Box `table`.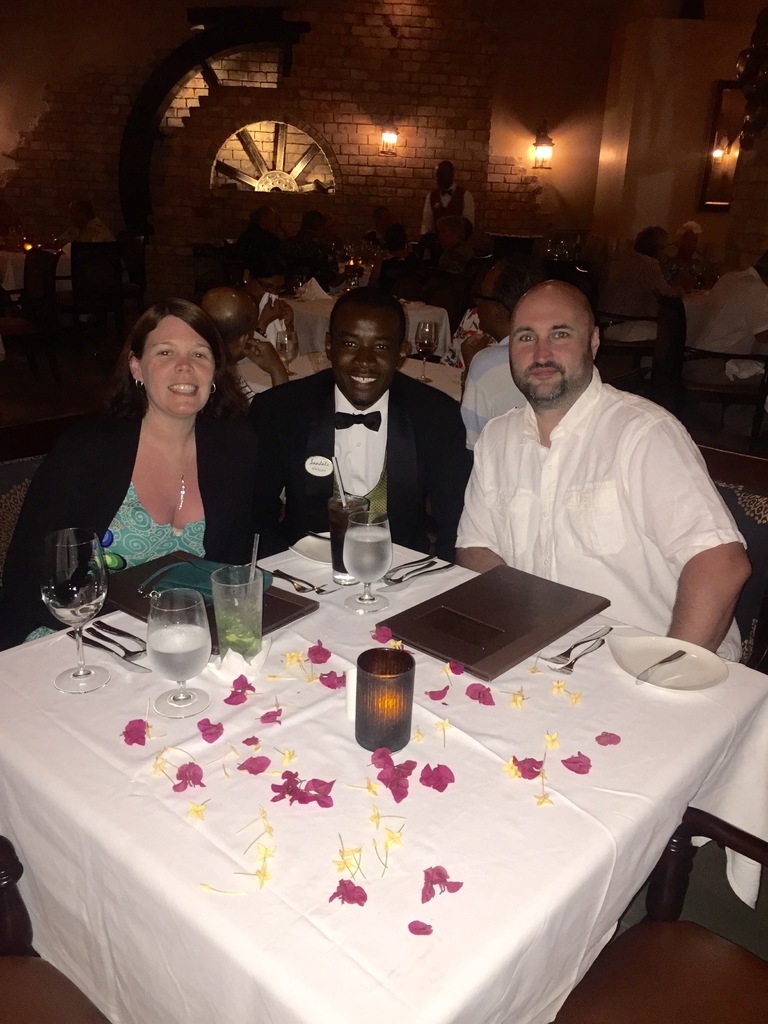
crop(292, 292, 455, 369).
